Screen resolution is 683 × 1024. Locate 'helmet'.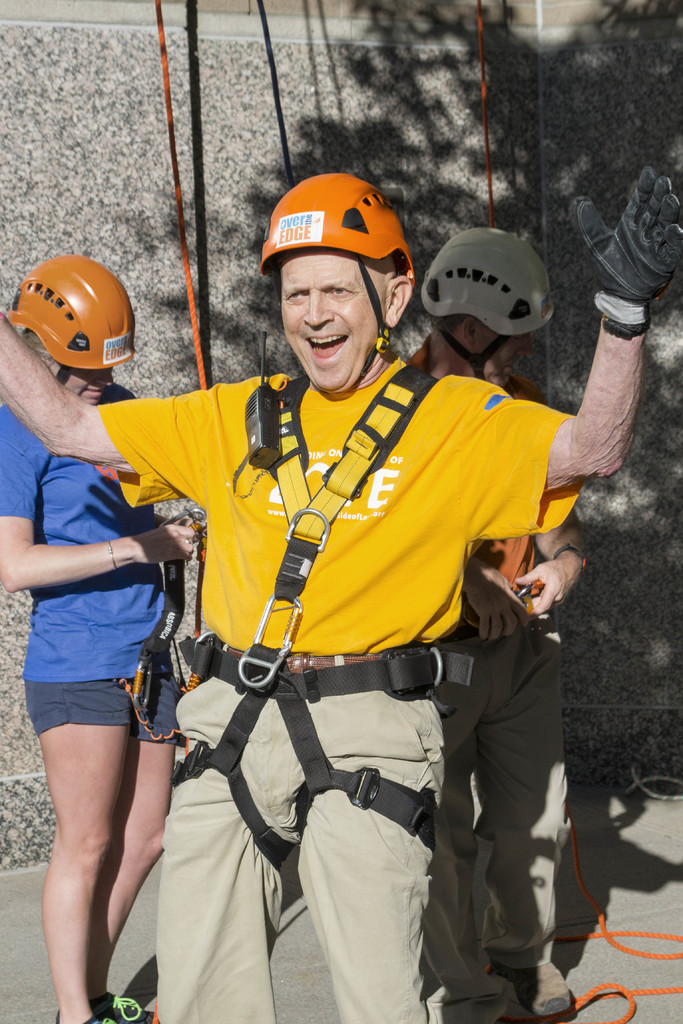
{"x1": 256, "y1": 170, "x2": 413, "y2": 387}.
